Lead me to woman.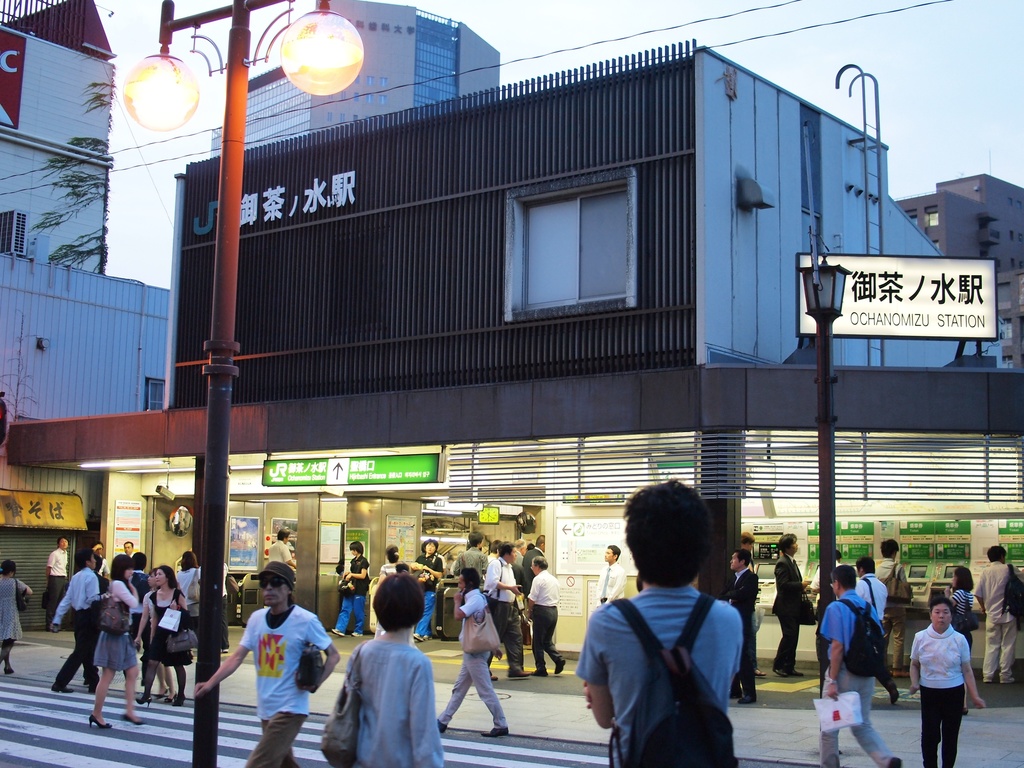
Lead to <region>89, 552, 147, 730</region>.
